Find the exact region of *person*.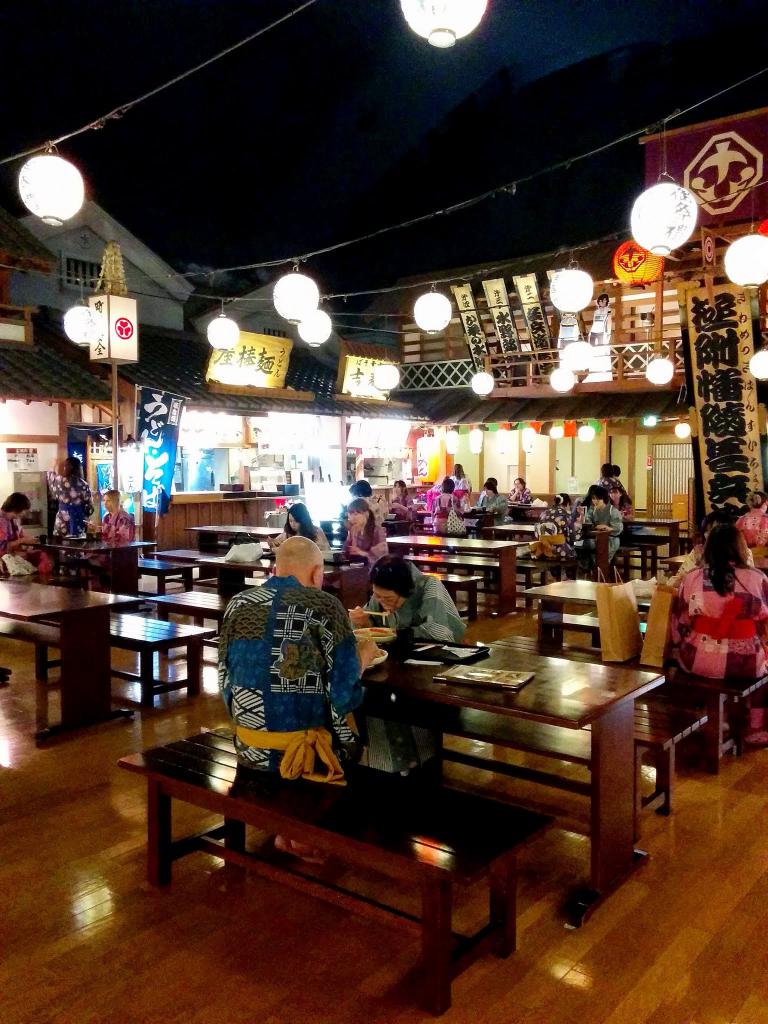
Exact region: detection(81, 490, 134, 547).
